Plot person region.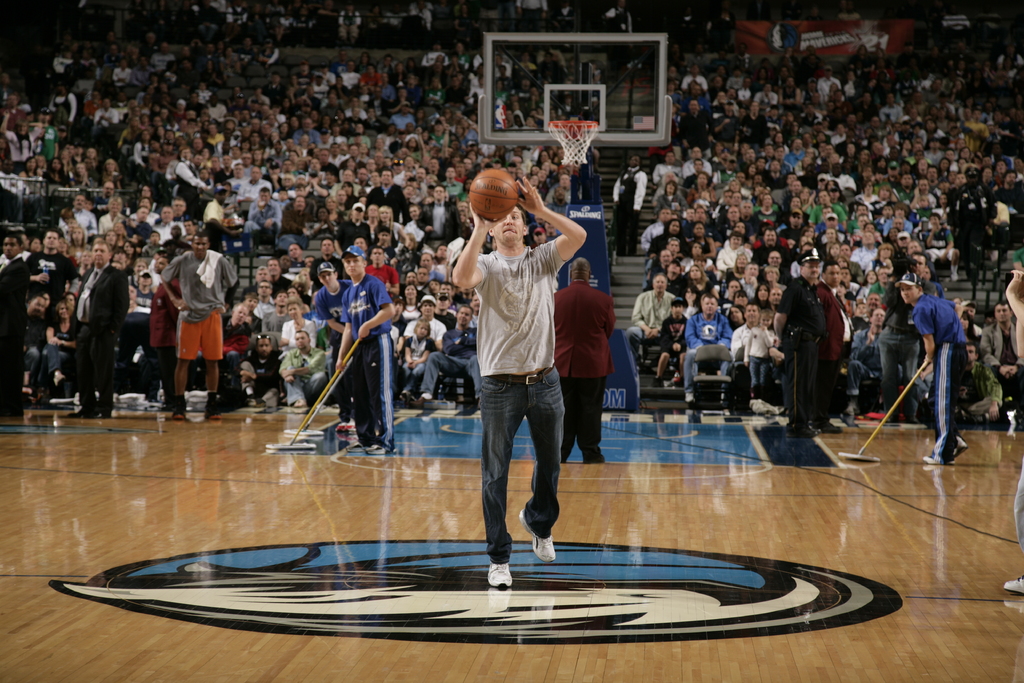
Plotted at [x1=285, y1=189, x2=311, y2=240].
